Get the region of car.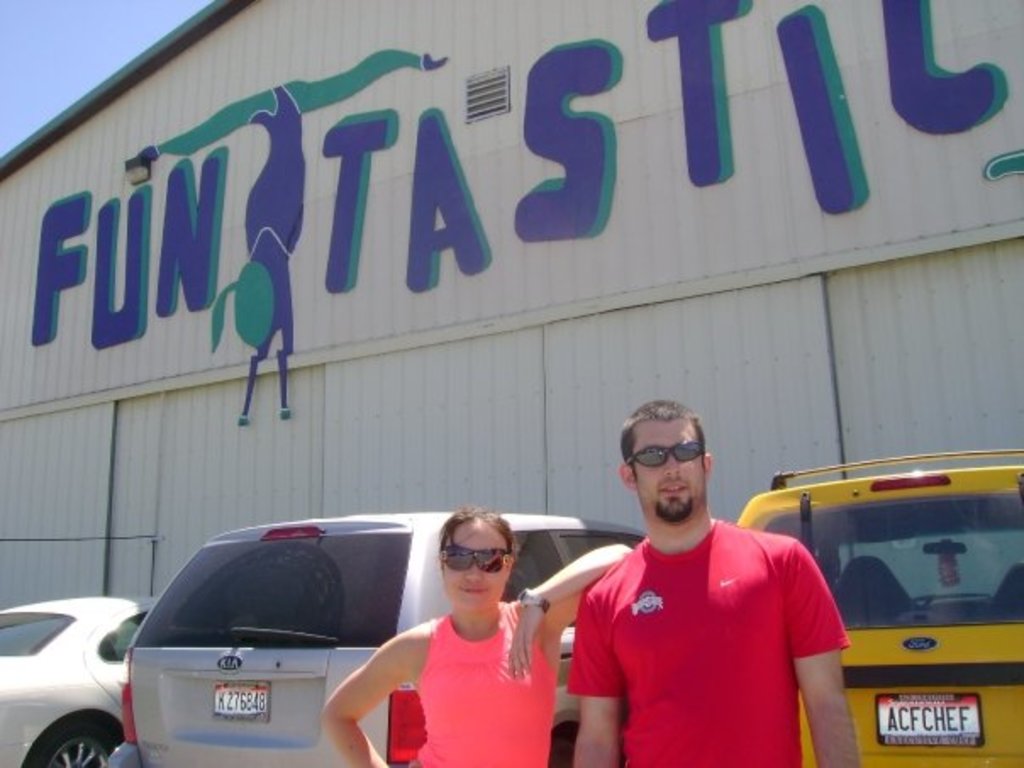
left=732, top=444, right=1022, bottom=766.
